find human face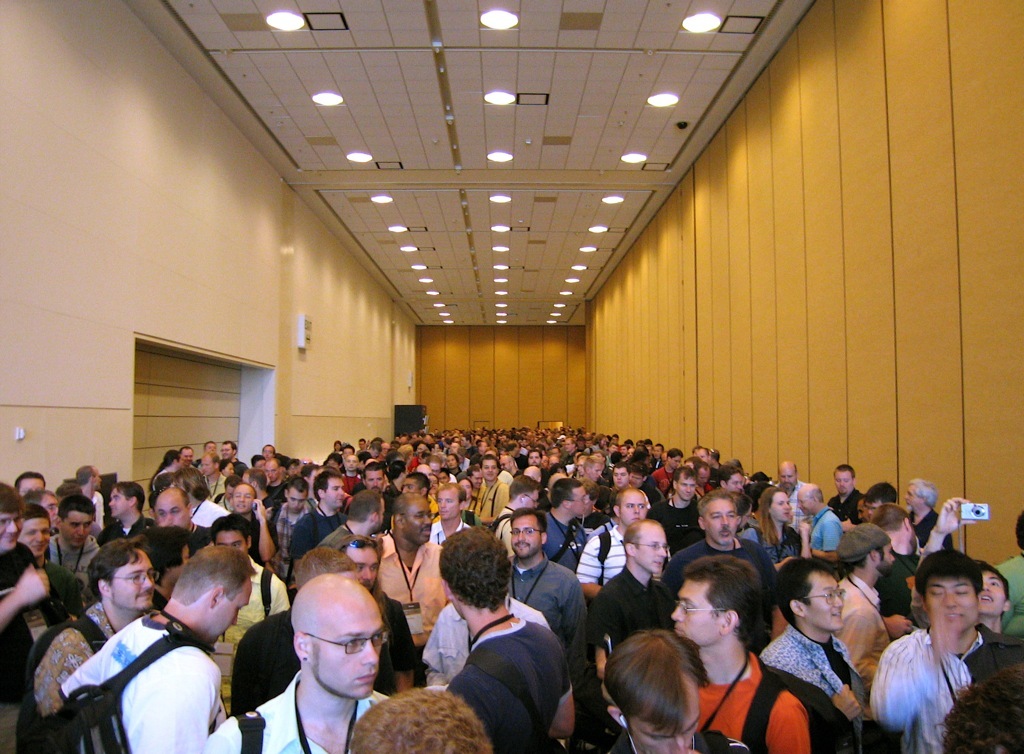
223/463/233/475
